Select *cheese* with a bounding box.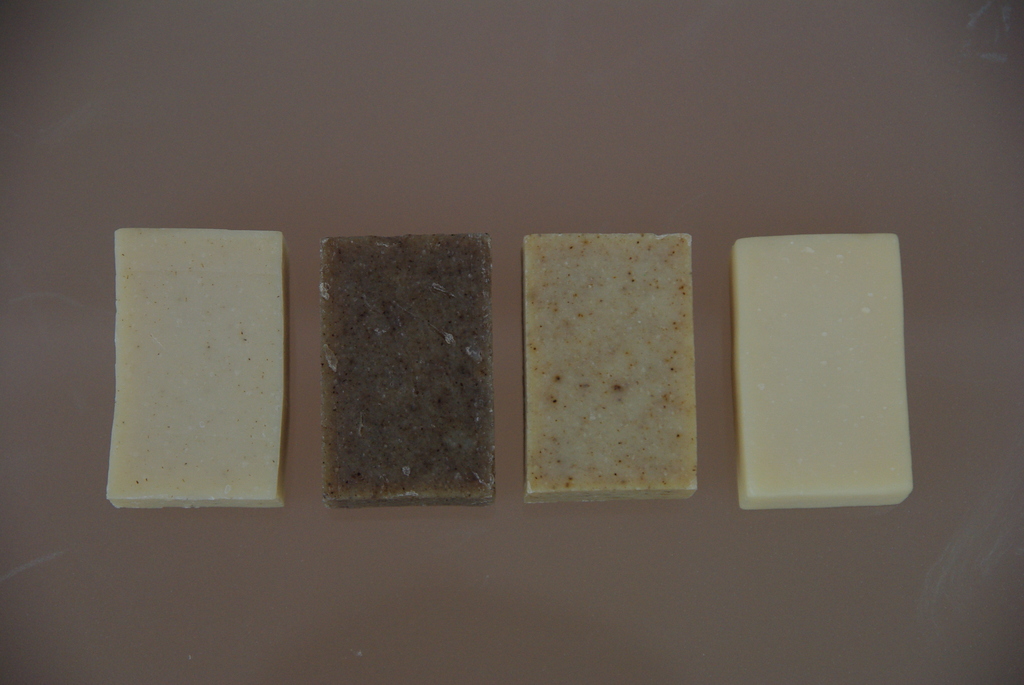
rect(729, 231, 916, 512).
